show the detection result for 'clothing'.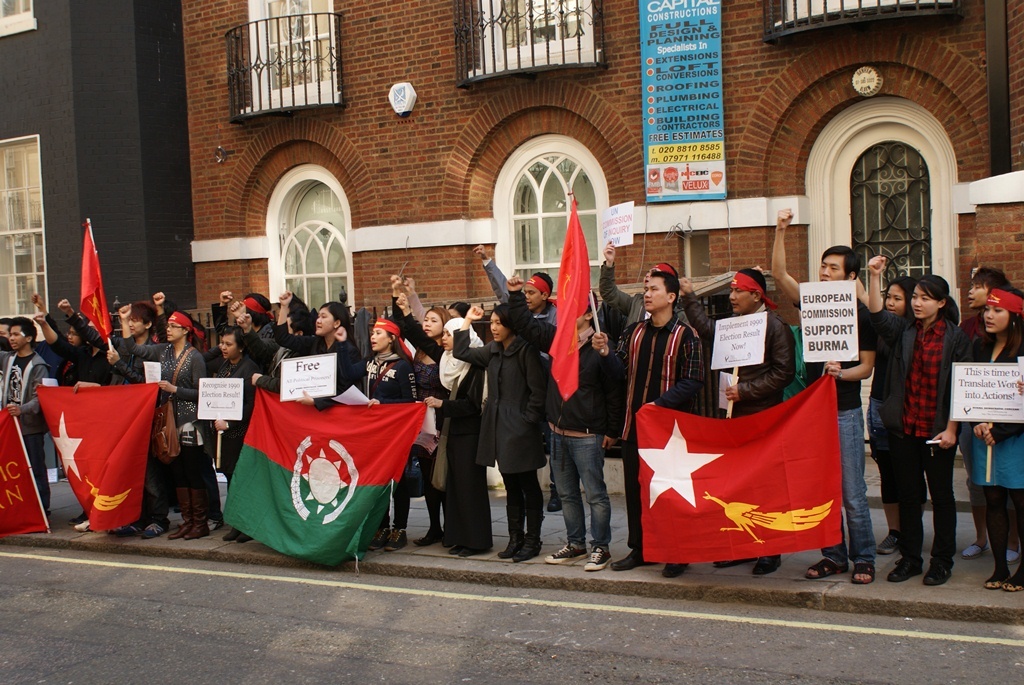
pyautogui.locateOnScreen(271, 317, 365, 410).
